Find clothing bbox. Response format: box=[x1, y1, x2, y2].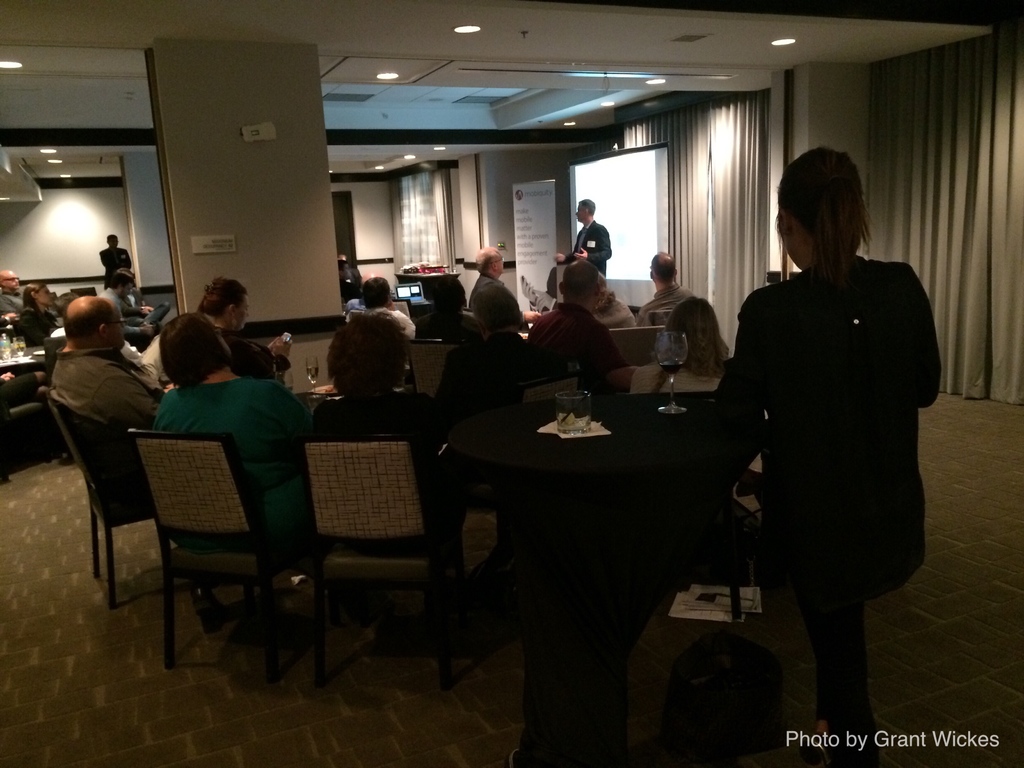
box=[100, 246, 141, 306].
